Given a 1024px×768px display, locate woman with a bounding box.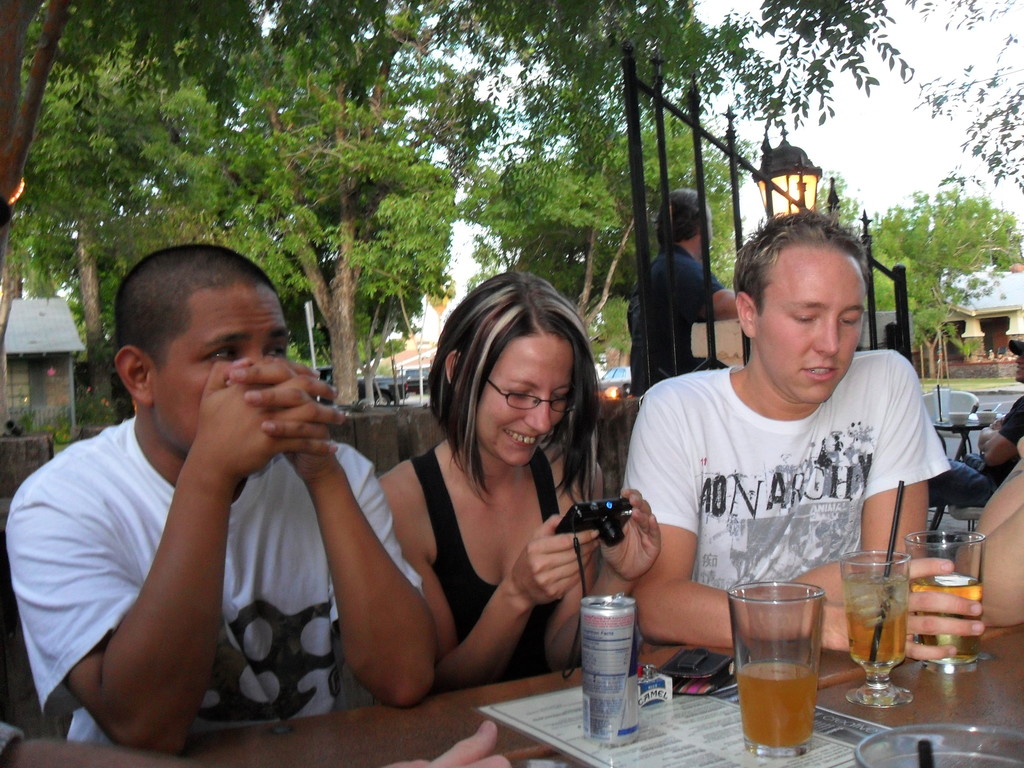
Located: pyautogui.locateOnScreen(366, 284, 623, 732).
